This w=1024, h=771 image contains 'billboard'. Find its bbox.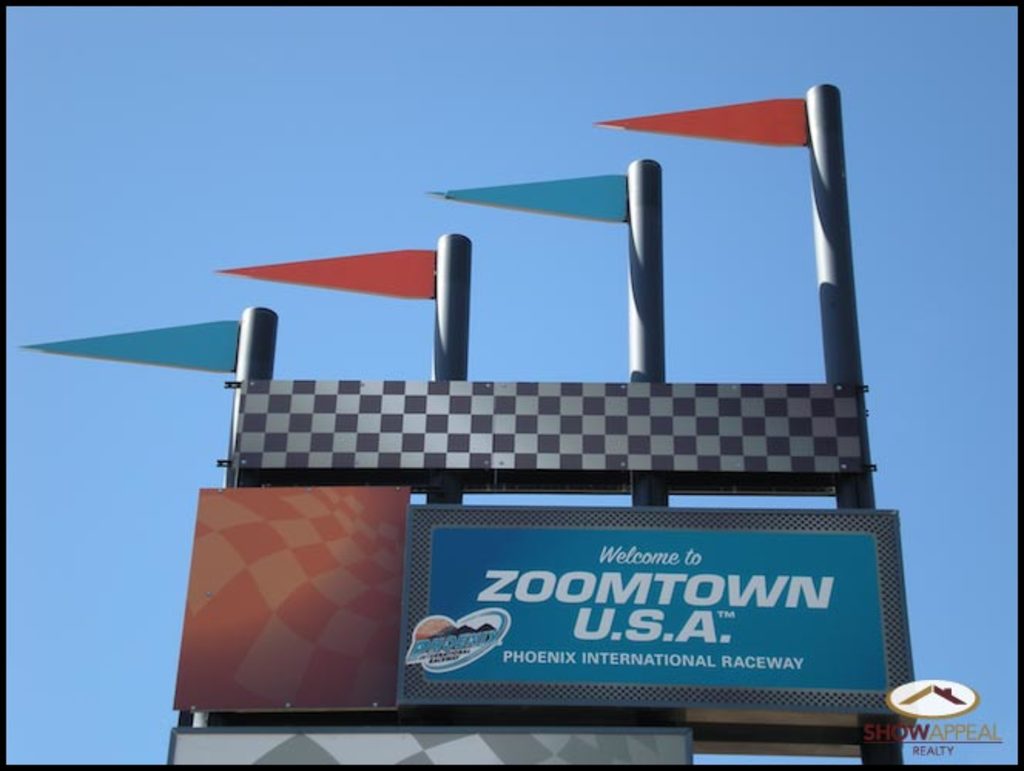
region(298, 506, 904, 742).
